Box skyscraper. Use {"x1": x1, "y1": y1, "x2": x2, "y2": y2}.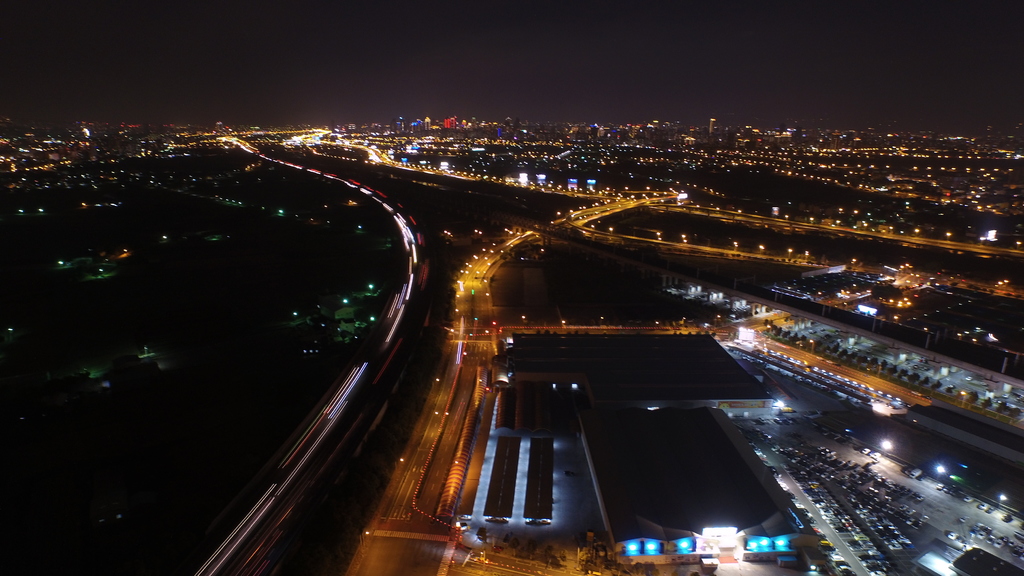
{"x1": 415, "y1": 118, "x2": 432, "y2": 131}.
